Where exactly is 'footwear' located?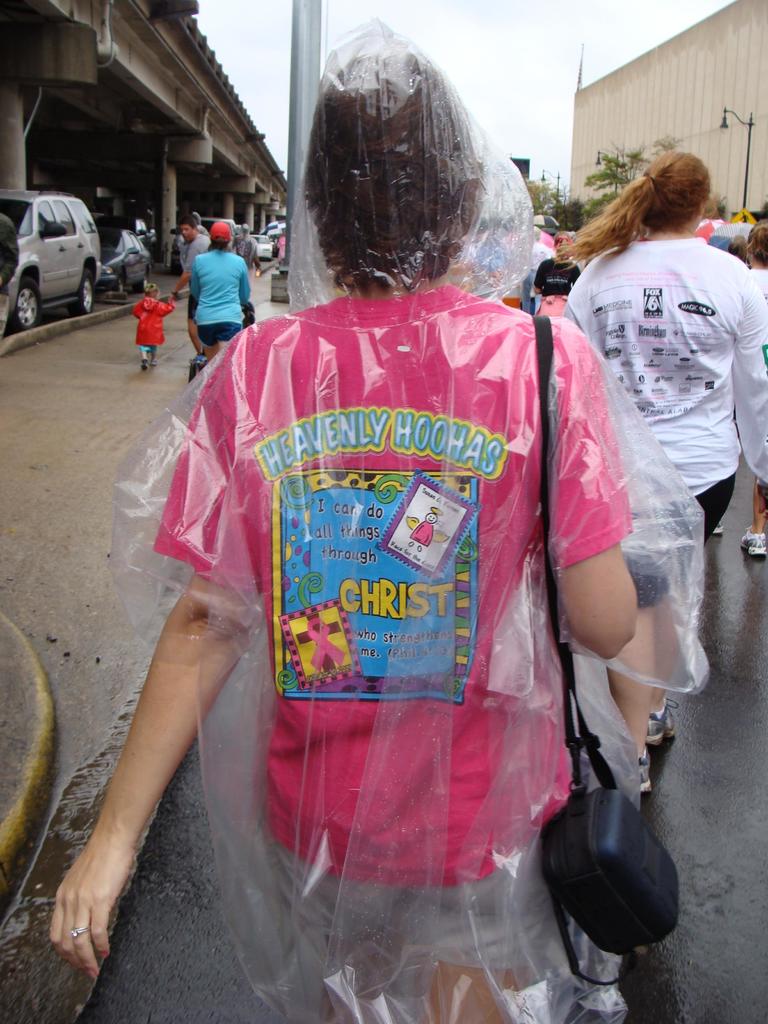
Its bounding box is (x1=709, y1=522, x2=724, y2=536).
